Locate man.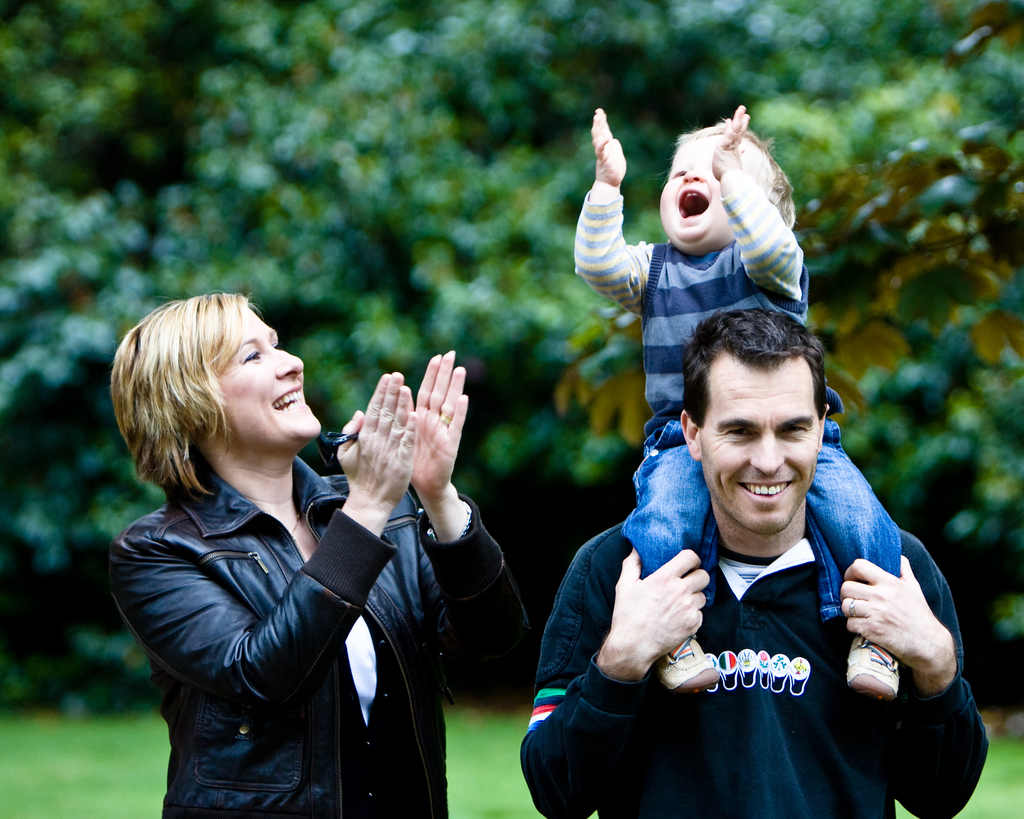
Bounding box: 521,309,992,818.
